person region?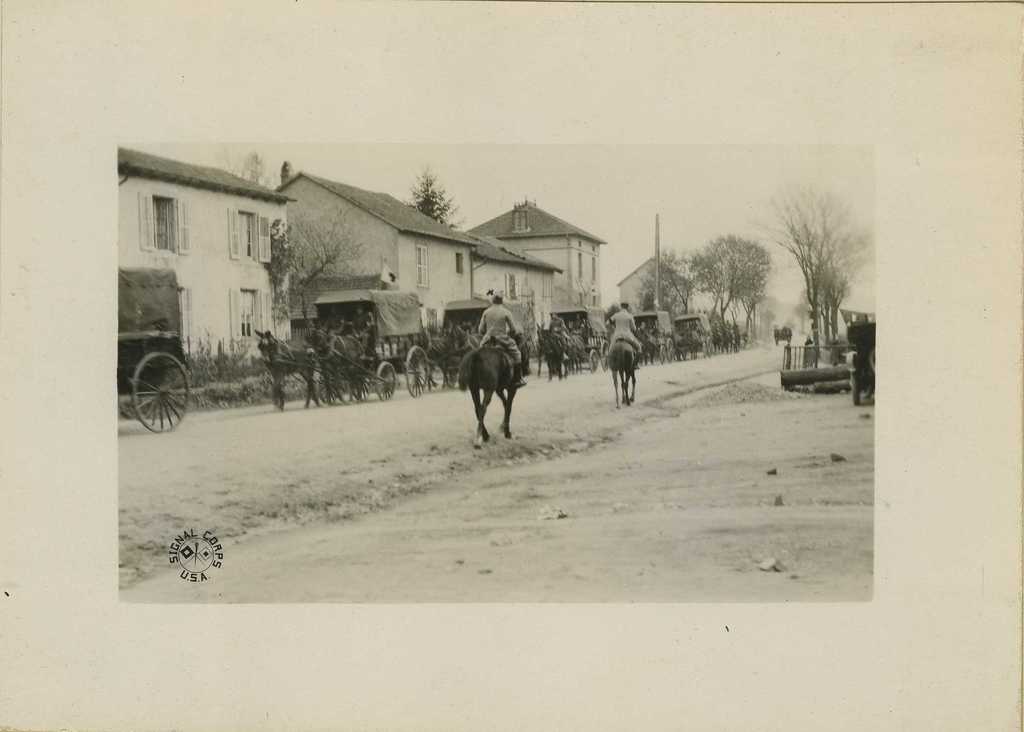
(476, 295, 520, 386)
